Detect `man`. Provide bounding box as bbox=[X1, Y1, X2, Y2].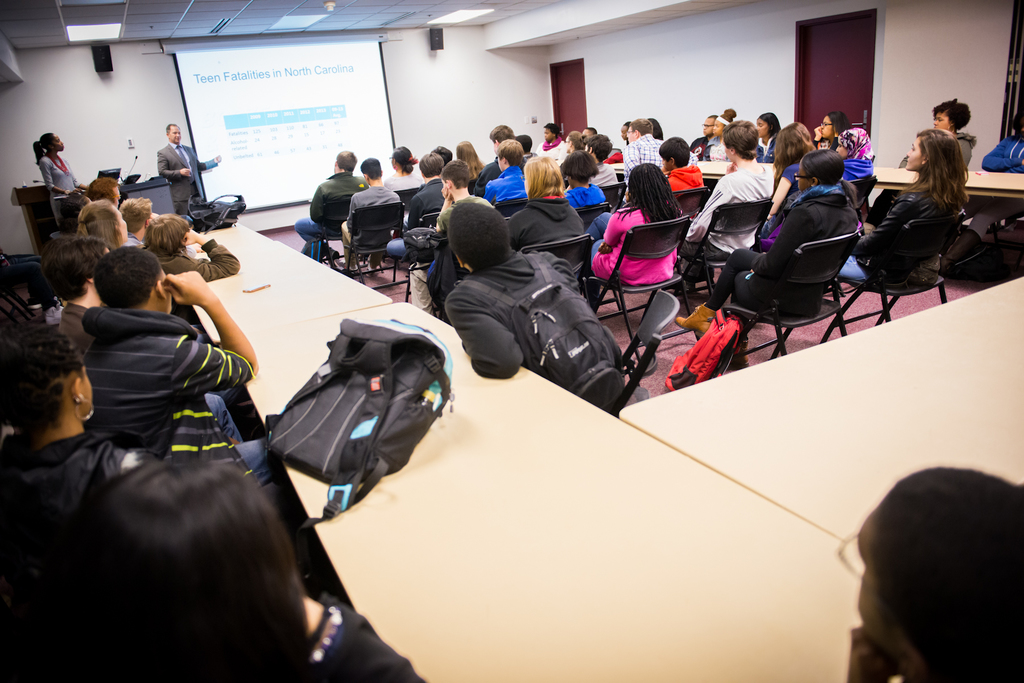
bbox=[682, 120, 771, 290].
